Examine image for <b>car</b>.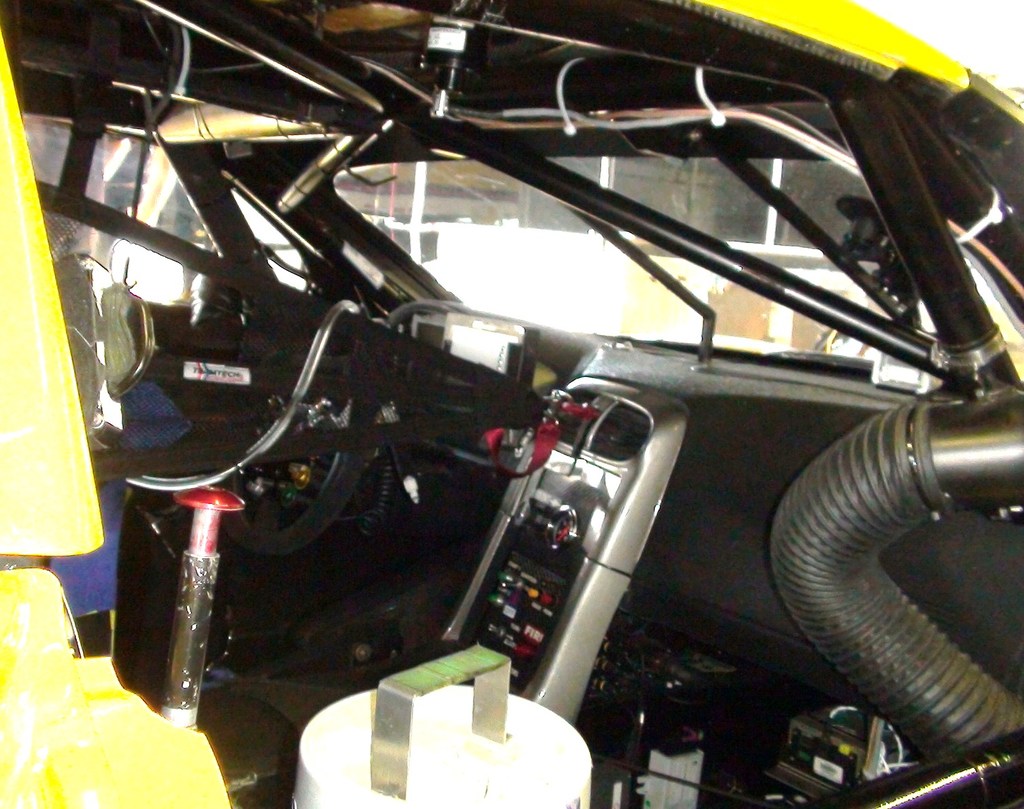
Examination result: 101,6,975,808.
